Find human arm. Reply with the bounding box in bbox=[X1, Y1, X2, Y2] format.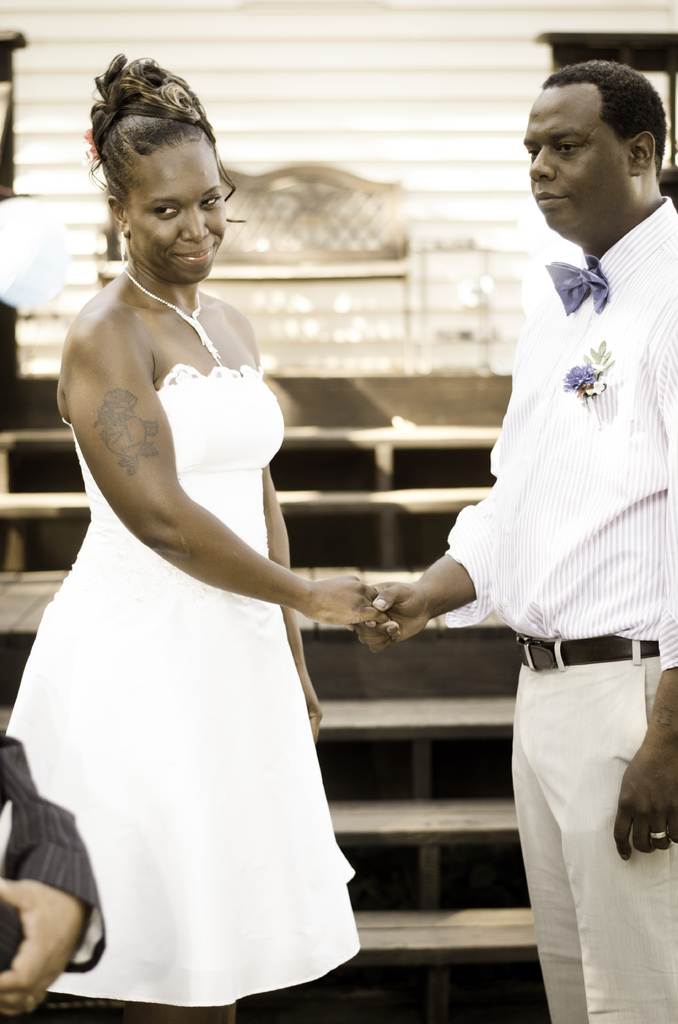
bbox=[602, 294, 677, 861].
